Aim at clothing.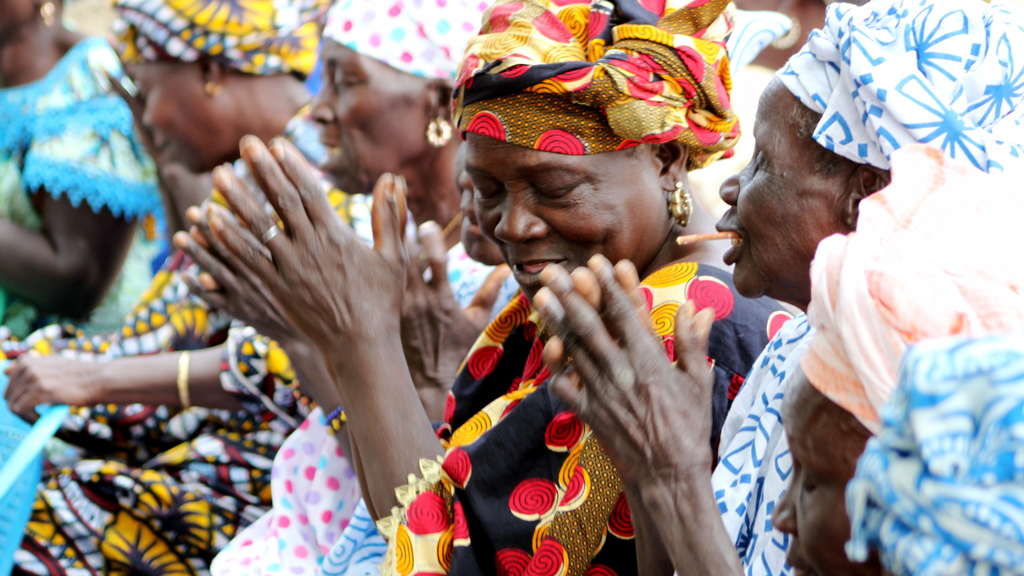
Aimed at x1=202 y1=250 x2=492 y2=575.
